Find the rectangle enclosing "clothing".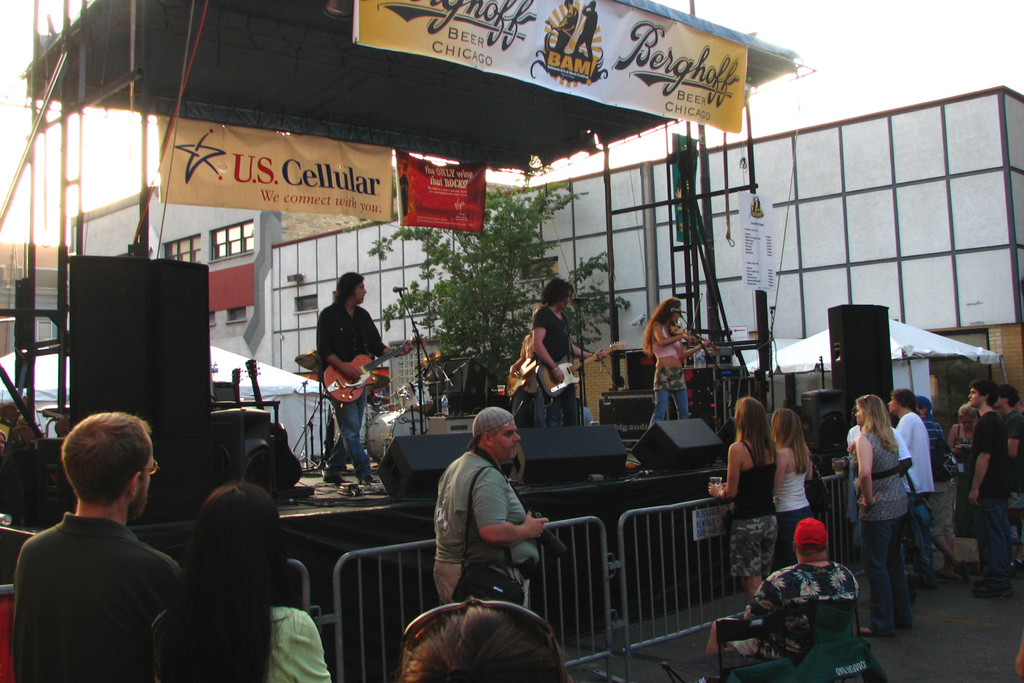
864,430,913,630.
